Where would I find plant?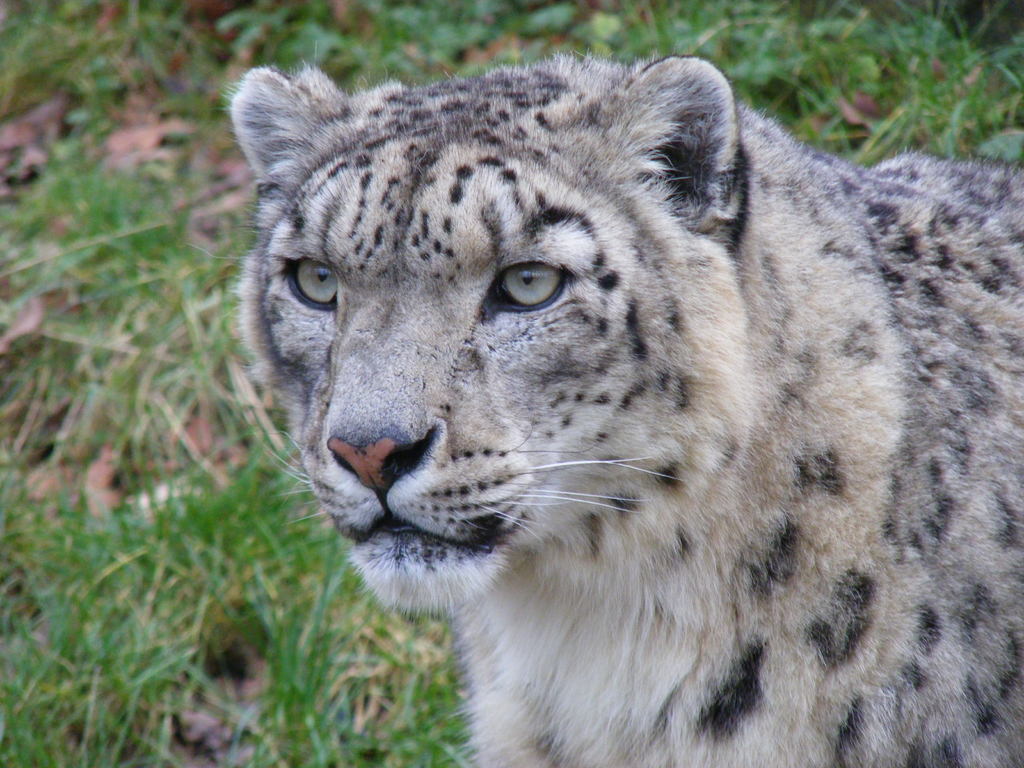
At bbox=[0, 0, 1023, 767].
